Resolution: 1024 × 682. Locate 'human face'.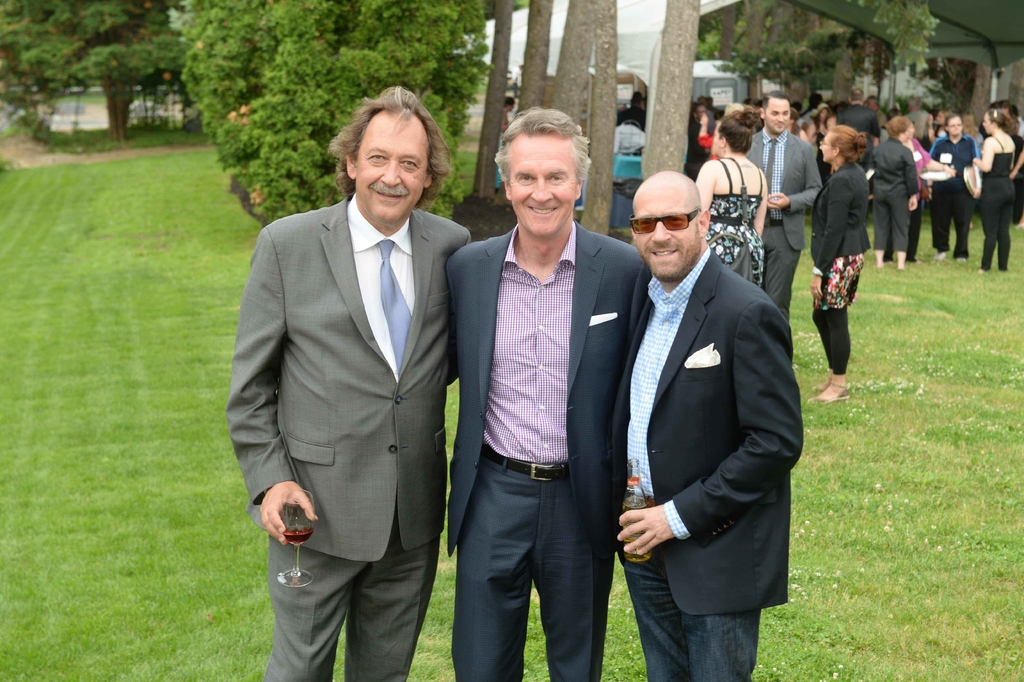
{"left": 821, "top": 131, "right": 840, "bottom": 162}.
